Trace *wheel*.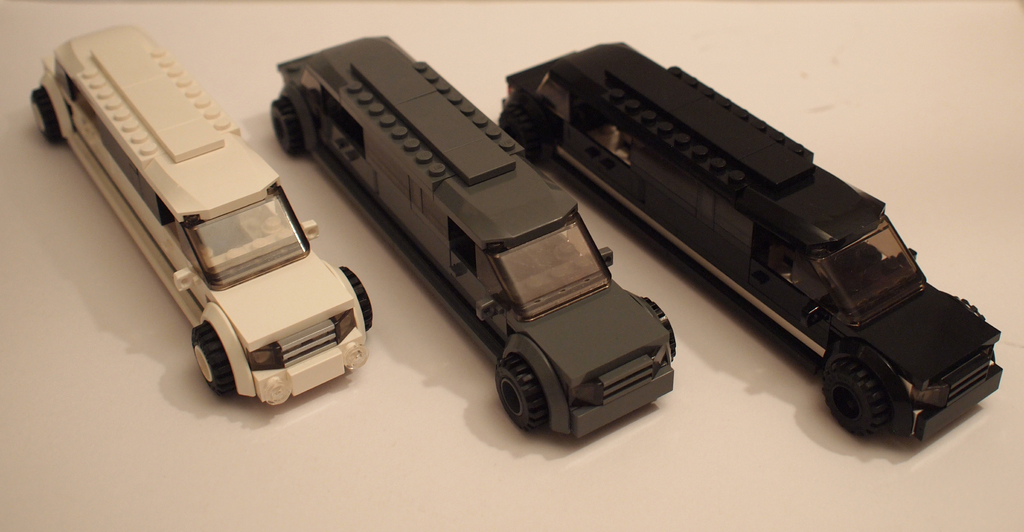
Traced to crop(271, 98, 306, 154).
